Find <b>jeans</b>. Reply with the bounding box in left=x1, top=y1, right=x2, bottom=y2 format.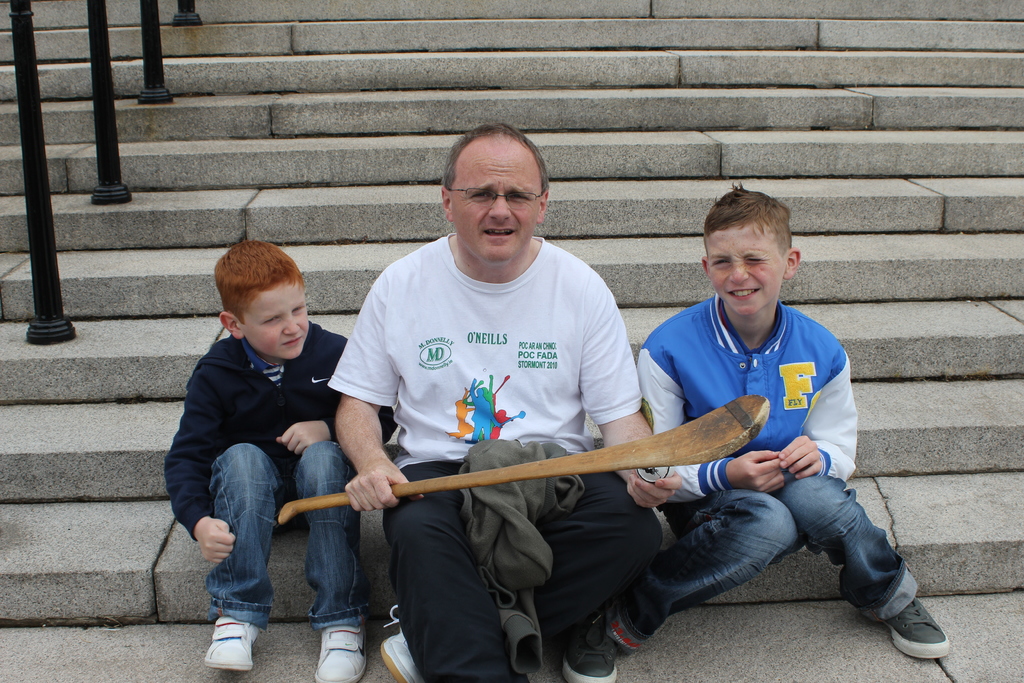
left=599, top=477, right=916, bottom=648.
